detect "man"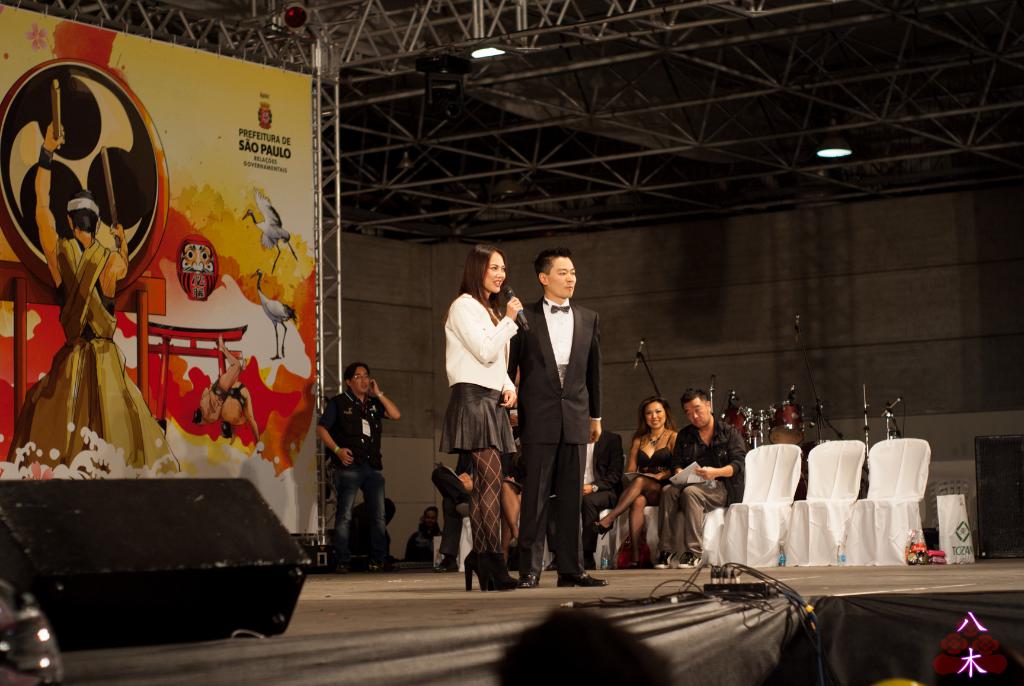
478, 612, 683, 685
